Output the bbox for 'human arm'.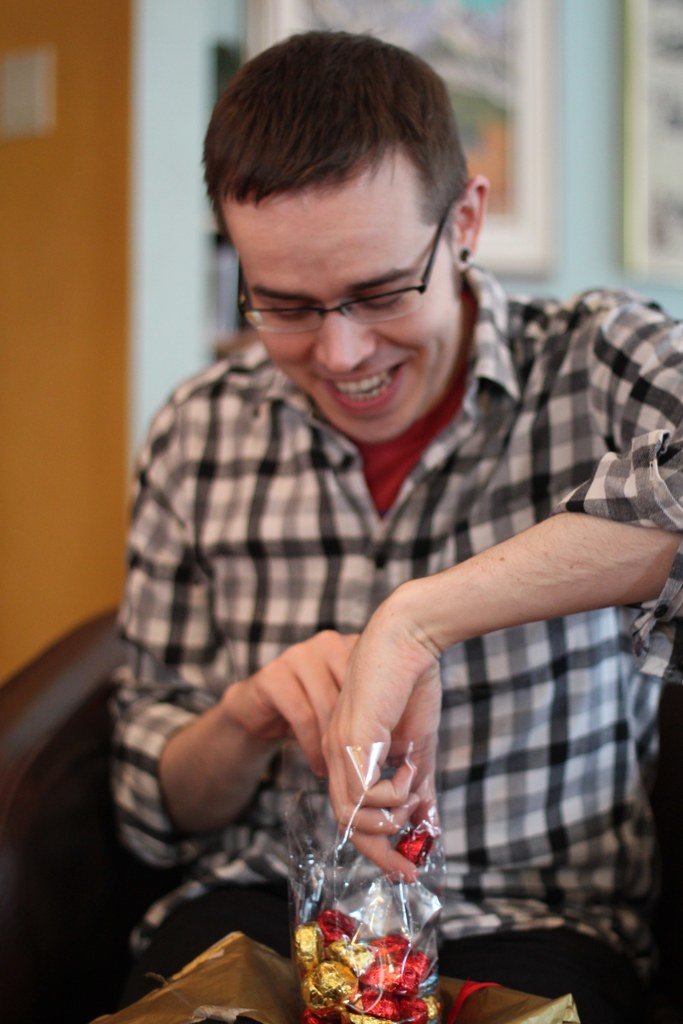
(317,506,682,889).
